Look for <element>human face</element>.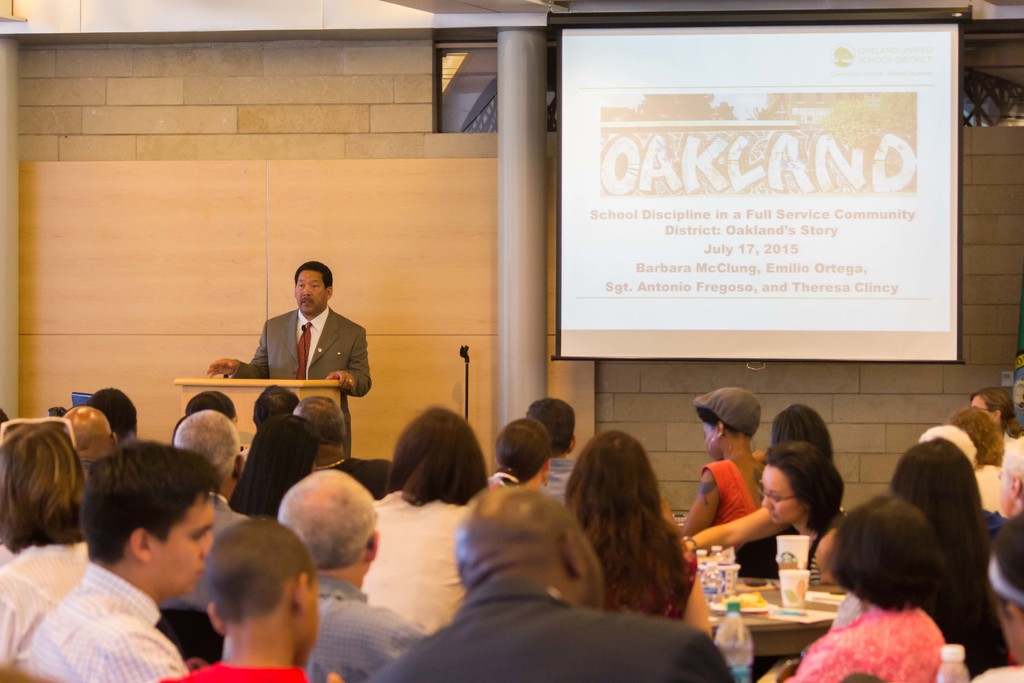
Found: bbox=[765, 466, 799, 527].
